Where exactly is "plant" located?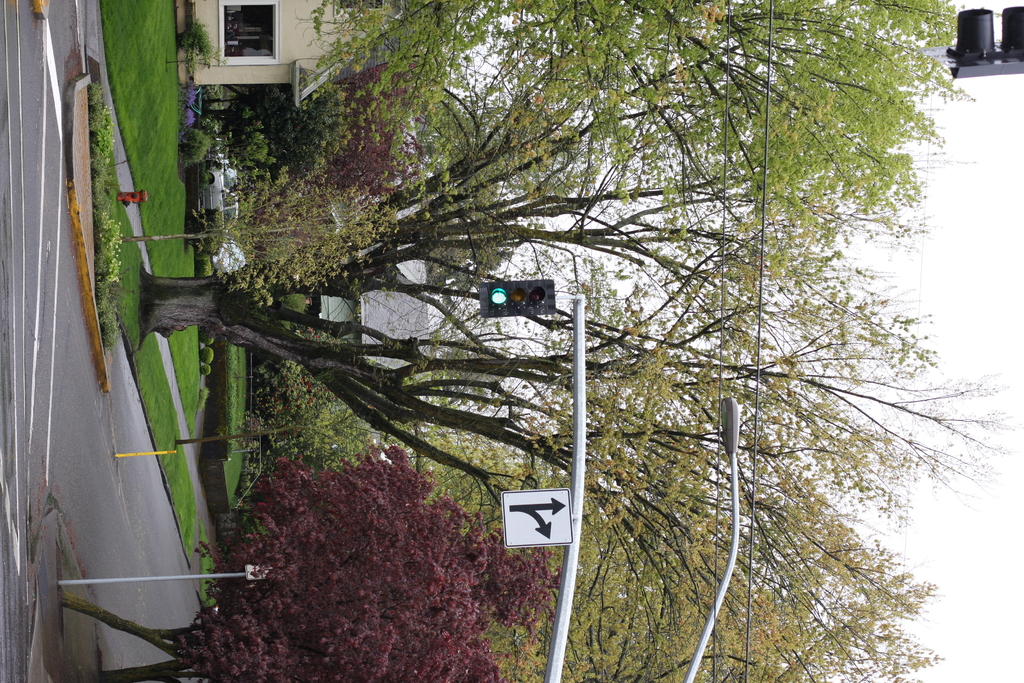
Its bounding box is {"left": 203, "top": 368, "right": 216, "bottom": 379}.
